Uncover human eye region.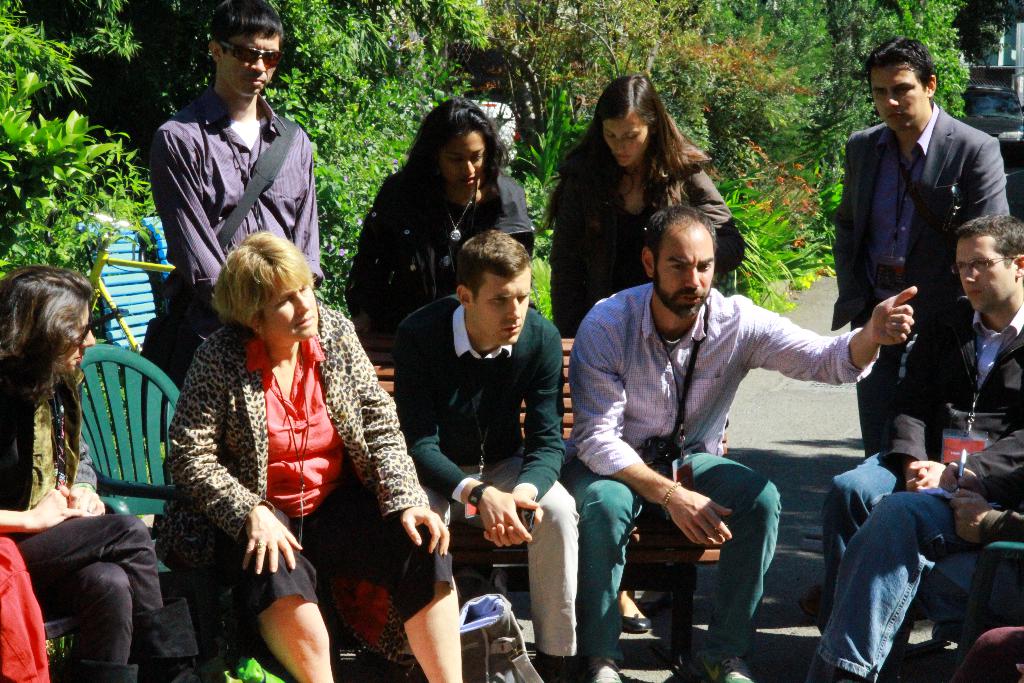
Uncovered: x1=449 y1=153 x2=462 y2=161.
